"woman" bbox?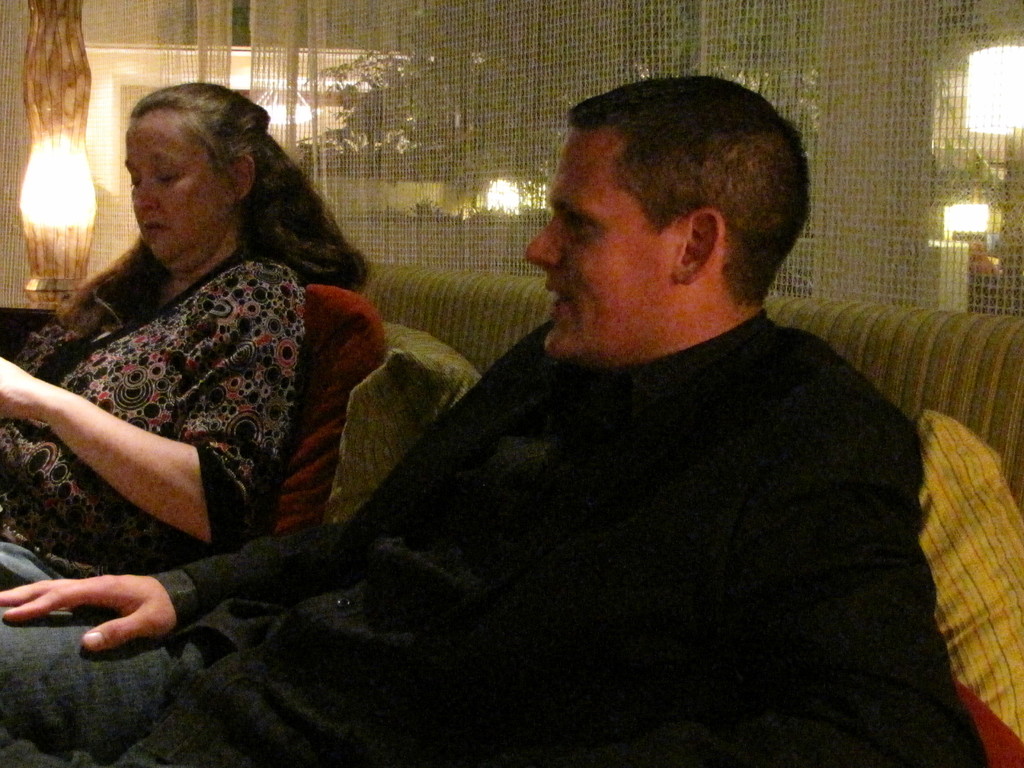
region(12, 68, 378, 607)
